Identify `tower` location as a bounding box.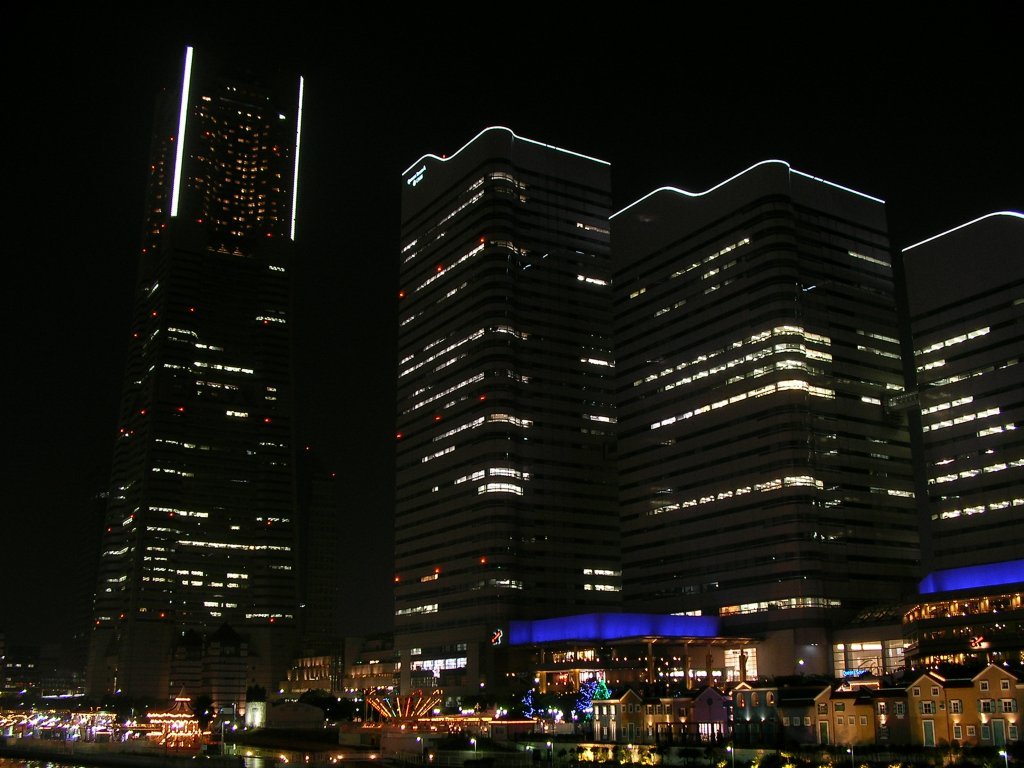
608/177/918/613.
